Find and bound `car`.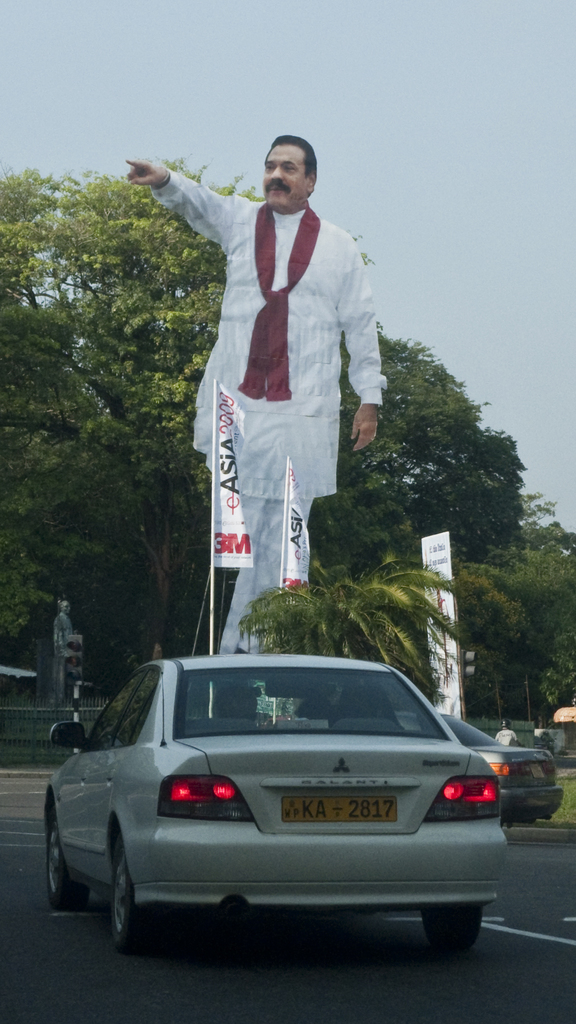
Bound: l=32, t=658, r=516, b=959.
